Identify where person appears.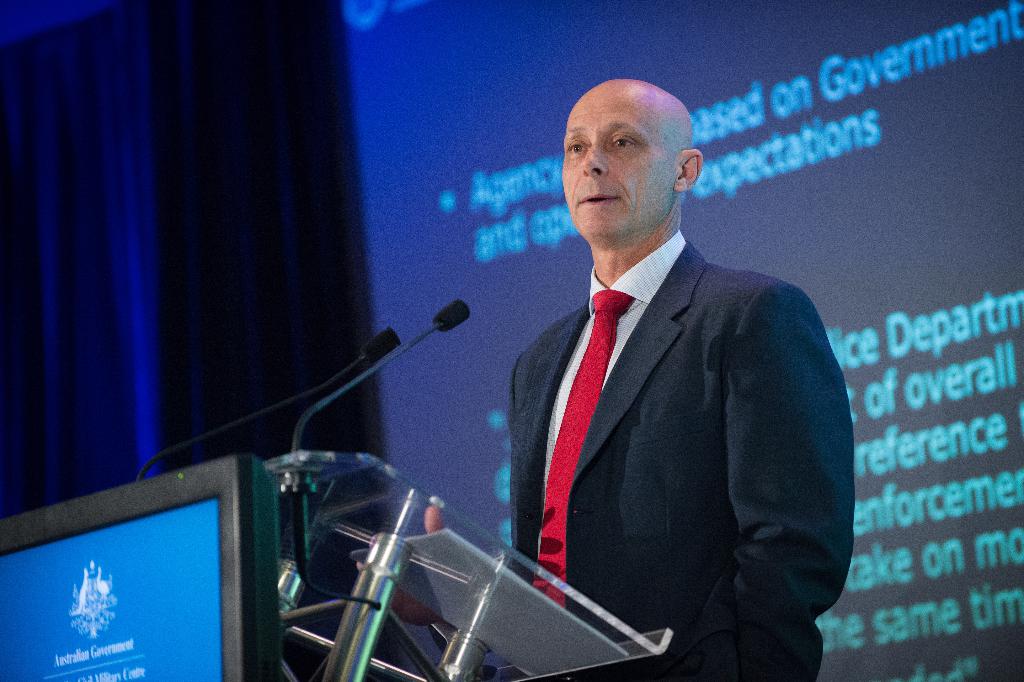
Appears at (465,53,845,679).
